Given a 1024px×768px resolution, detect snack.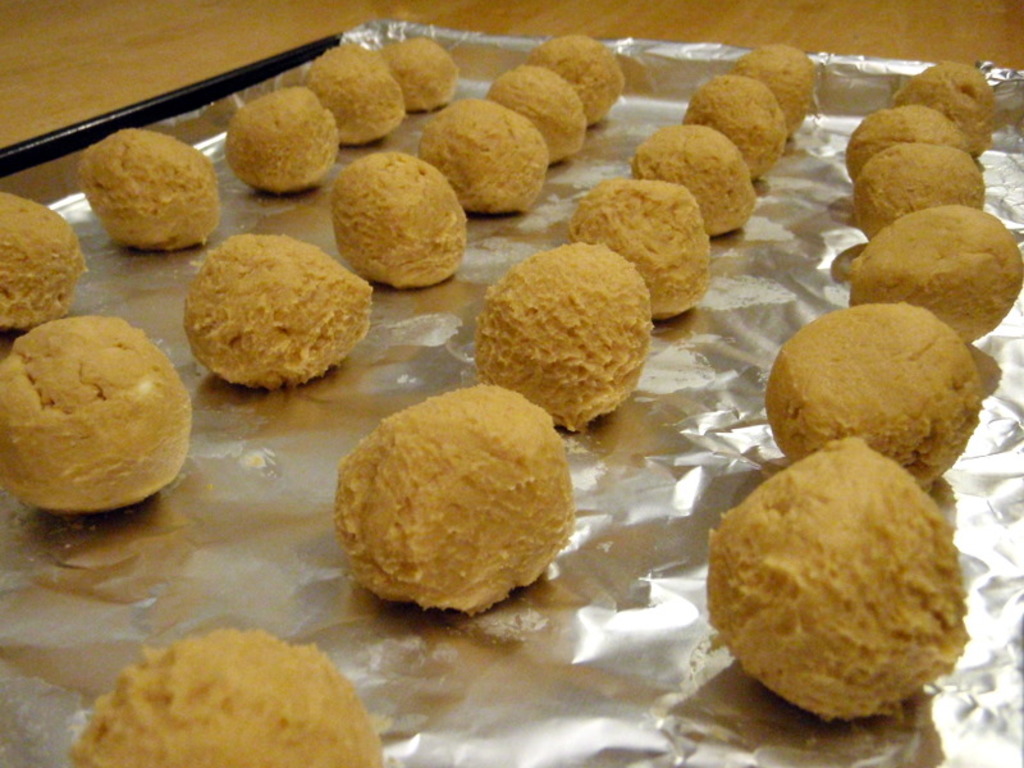
15,296,189,520.
